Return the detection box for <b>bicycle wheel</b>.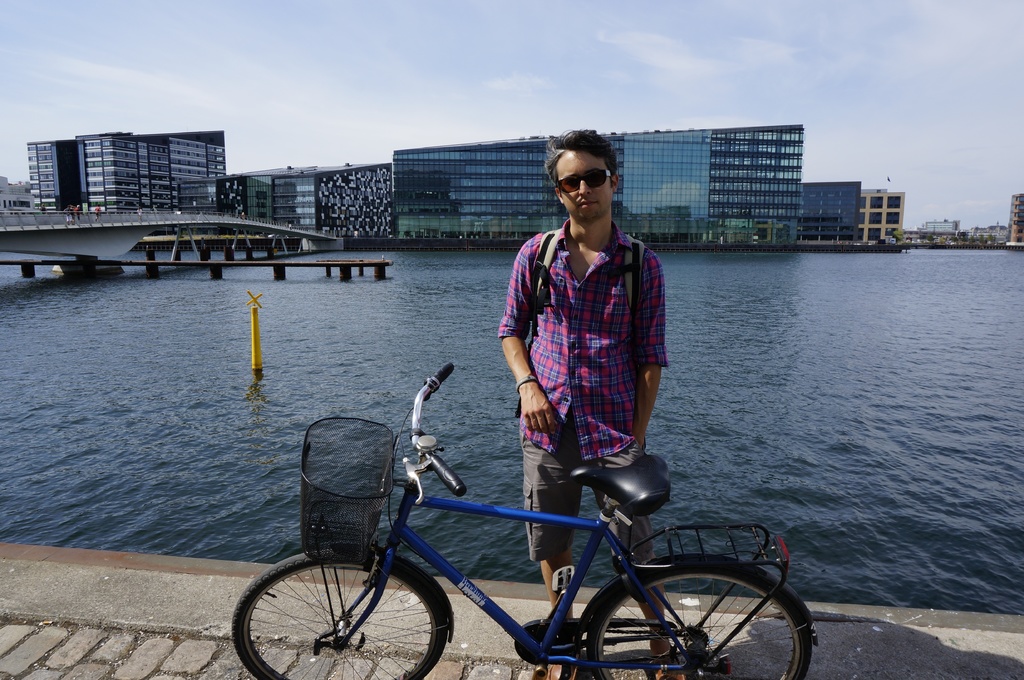
detection(581, 564, 813, 679).
